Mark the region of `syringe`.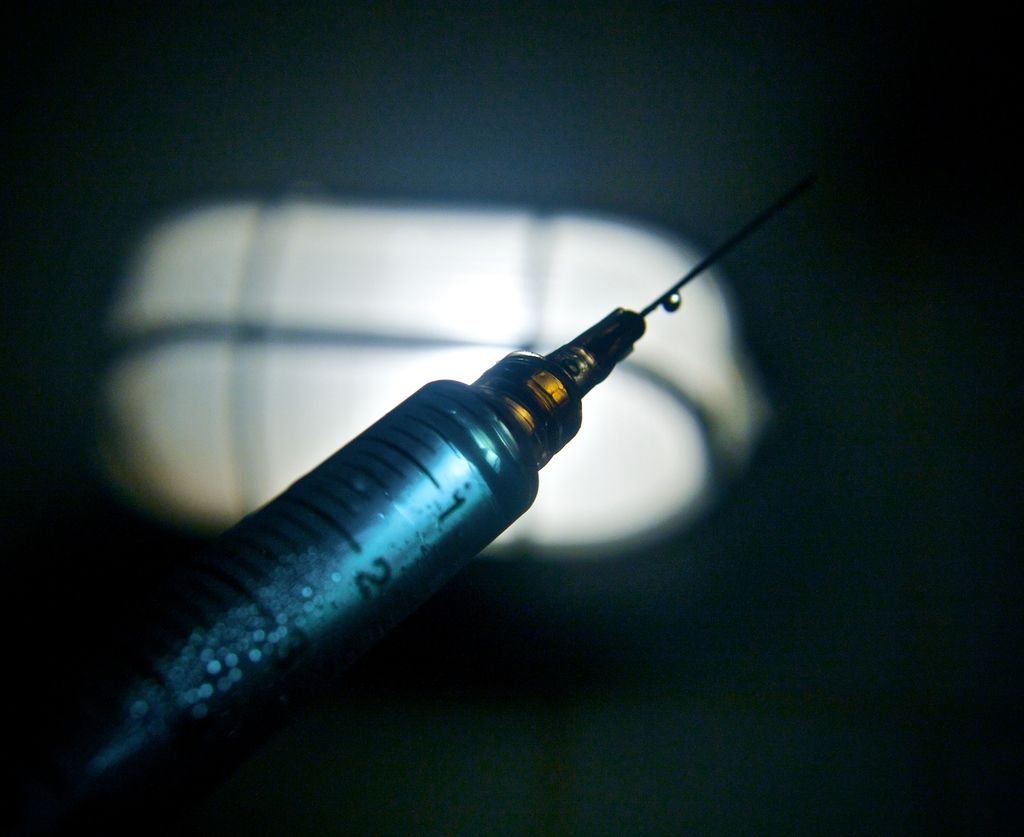
Region: left=69, top=190, right=792, bottom=779.
